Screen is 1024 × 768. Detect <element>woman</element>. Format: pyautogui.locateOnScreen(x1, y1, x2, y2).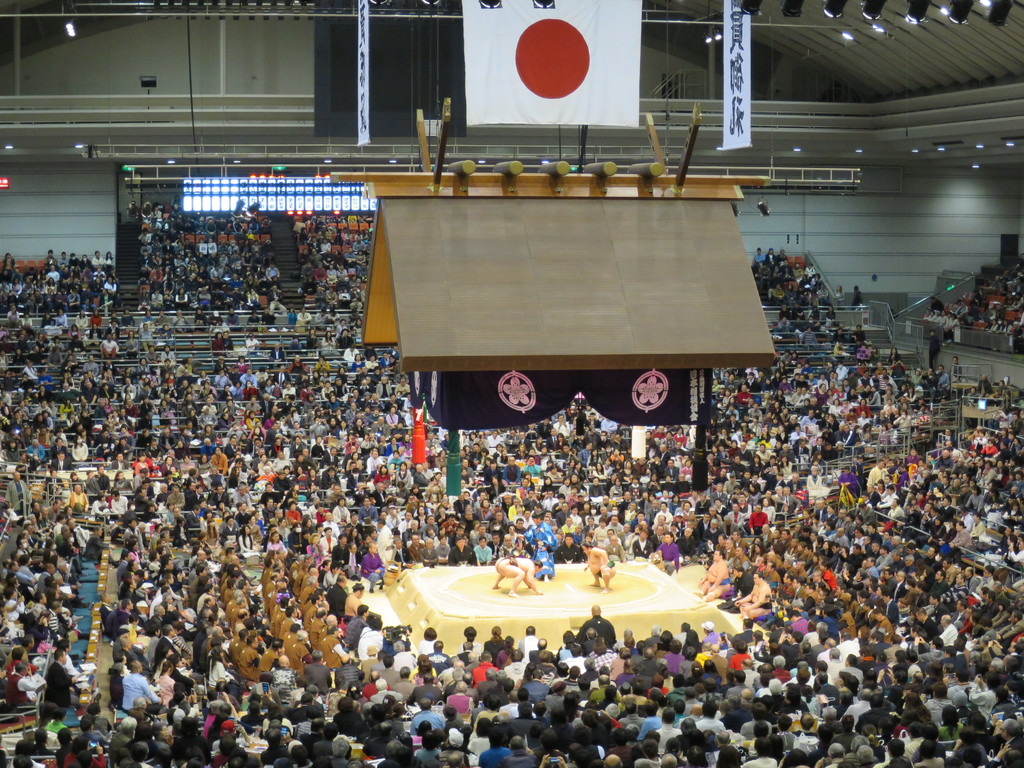
pyautogui.locateOnScreen(485, 628, 501, 655).
